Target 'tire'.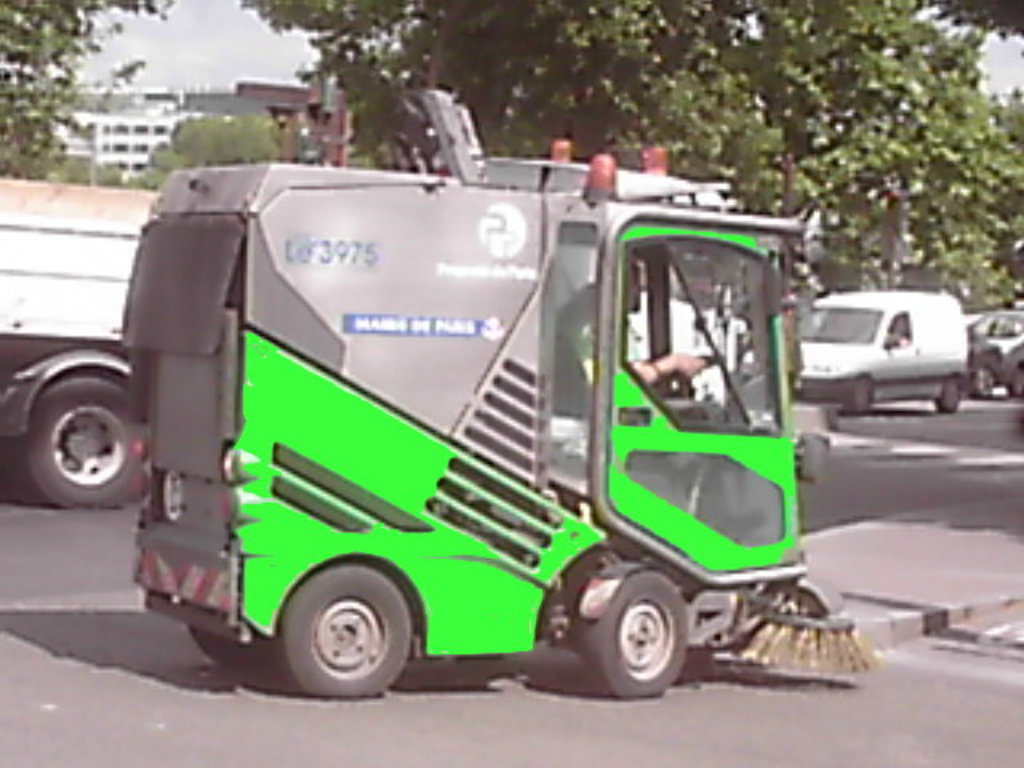
Target region: region(851, 378, 874, 414).
